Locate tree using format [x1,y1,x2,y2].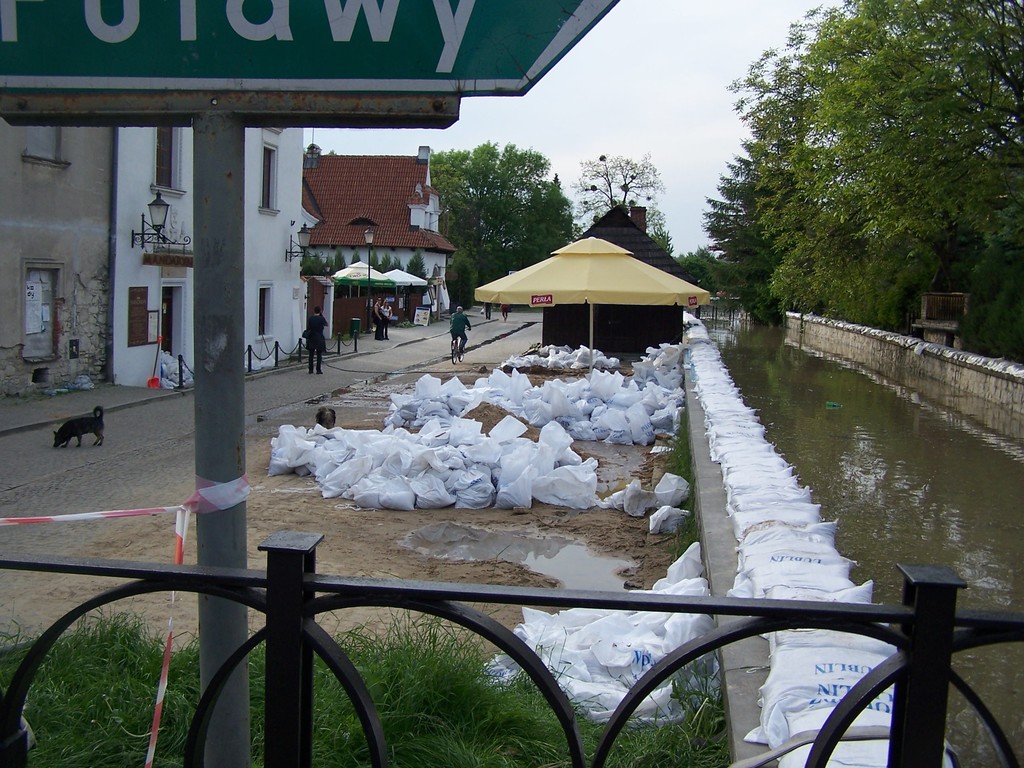
[694,3,1009,335].
